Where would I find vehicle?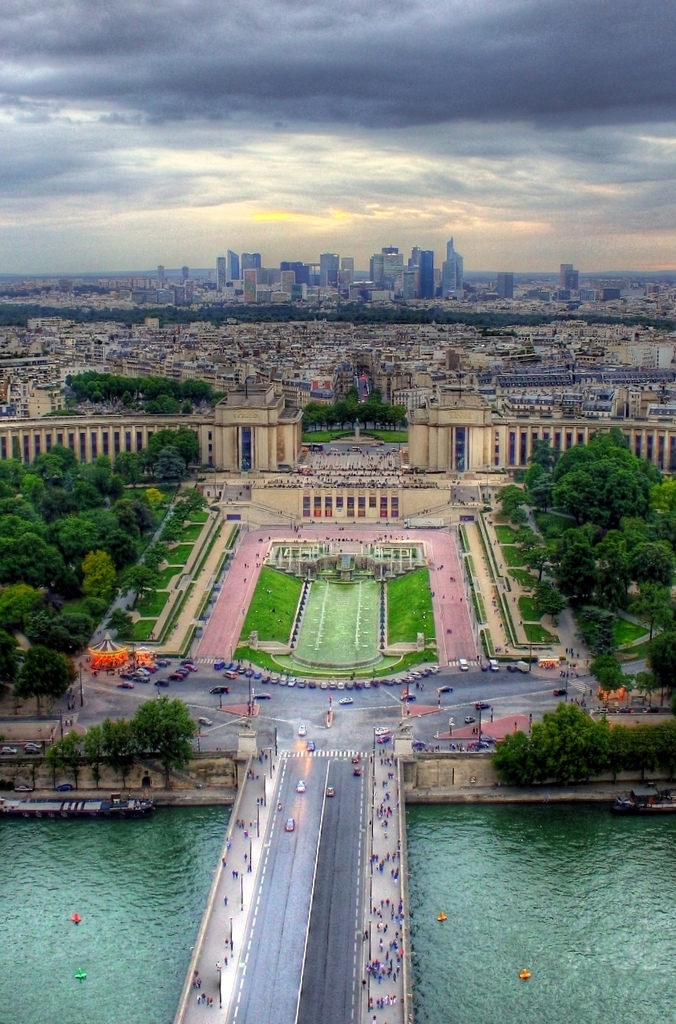
At (340, 695, 358, 706).
